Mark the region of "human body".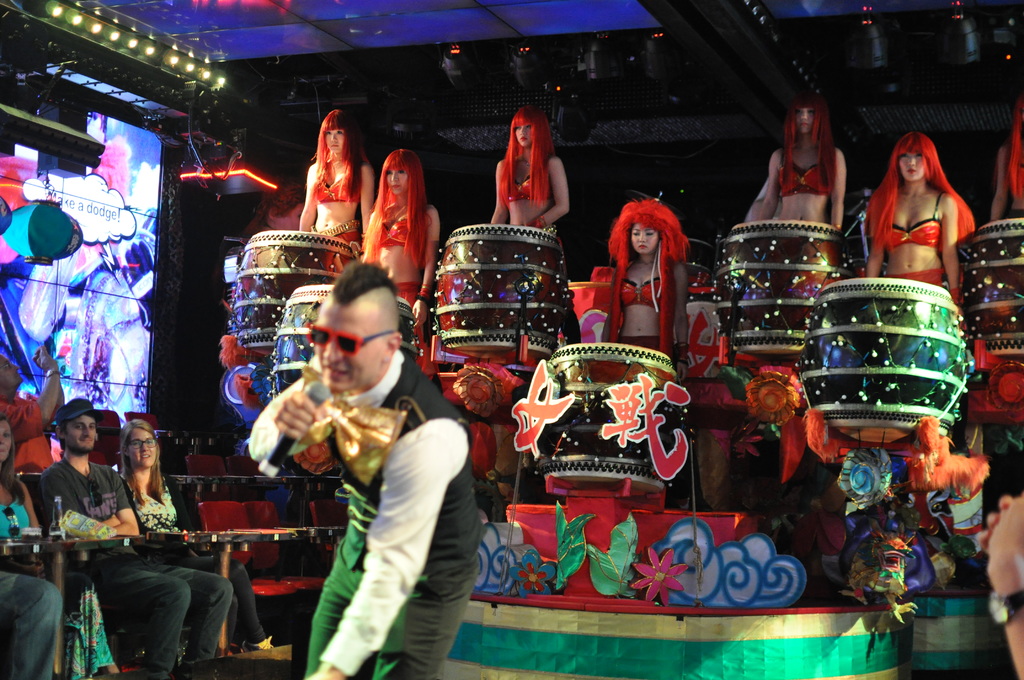
Region: Rect(236, 255, 483, 679).
